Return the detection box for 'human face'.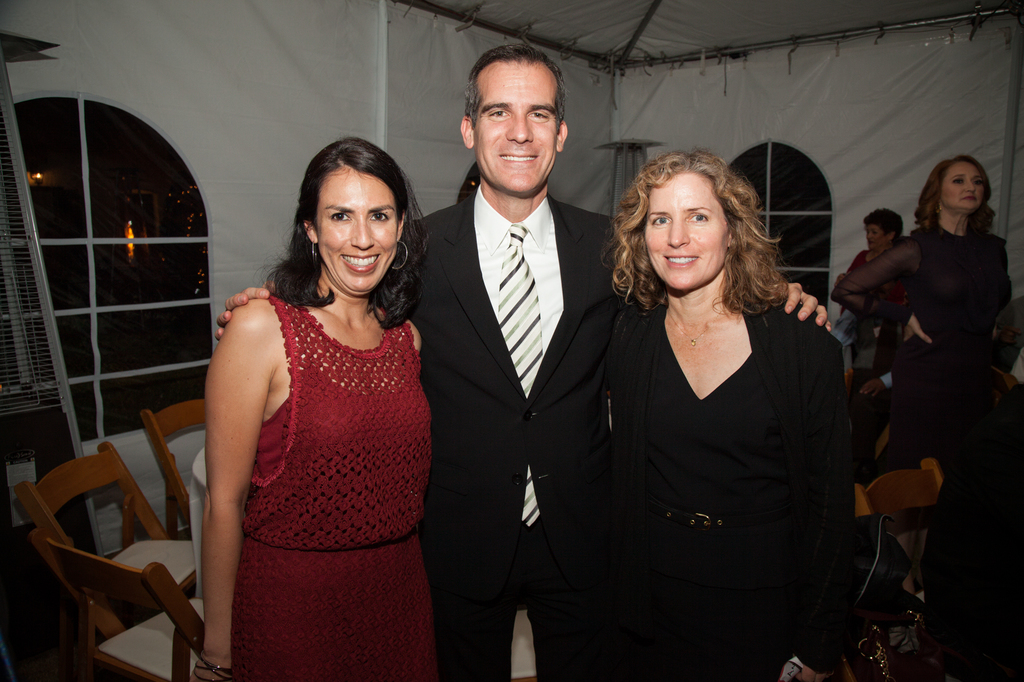
bbox(942, 156, 987, 211).
